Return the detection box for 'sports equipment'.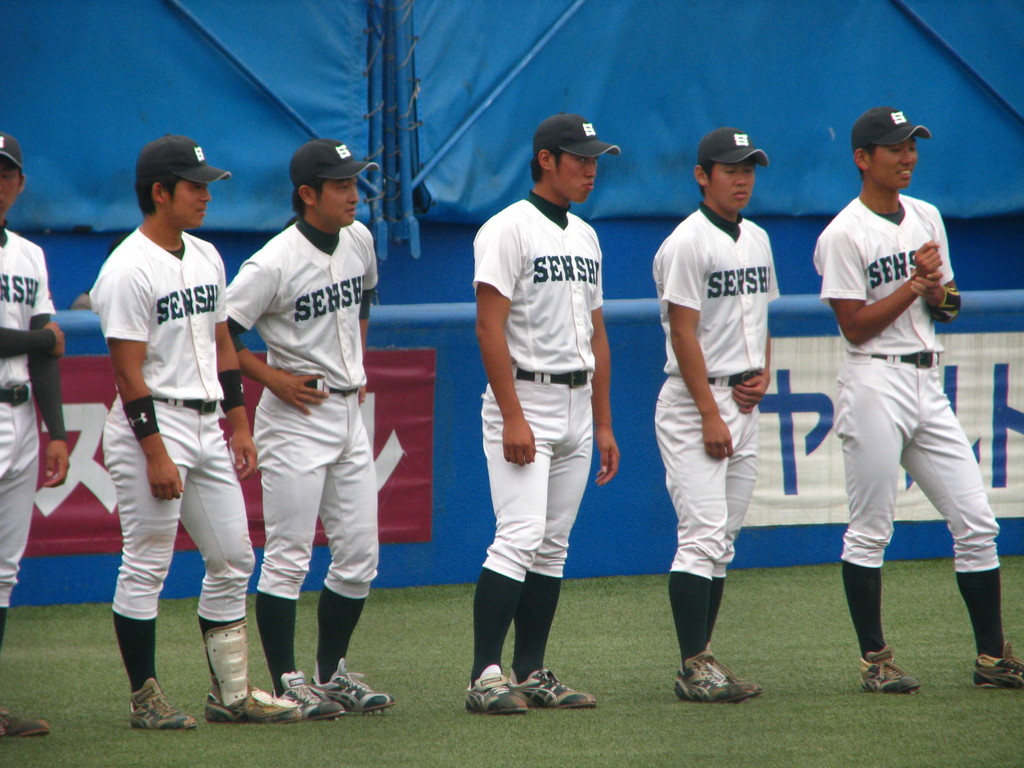
bbox=[91, 230, 255, 691].
